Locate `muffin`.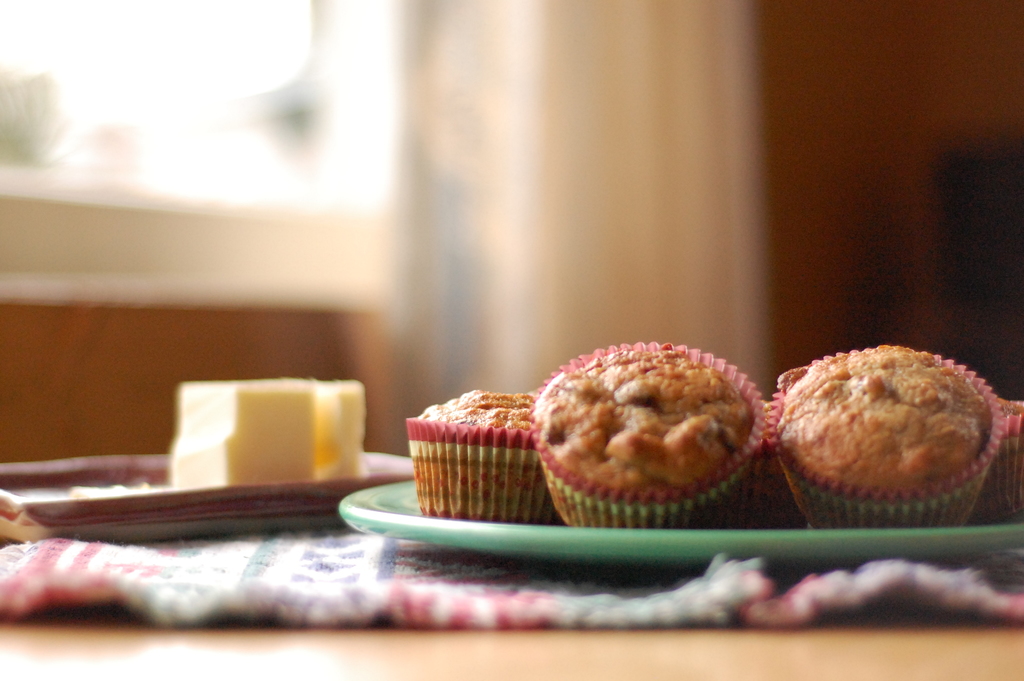
Bounding box: BBox(761, 340, 997, 534).
